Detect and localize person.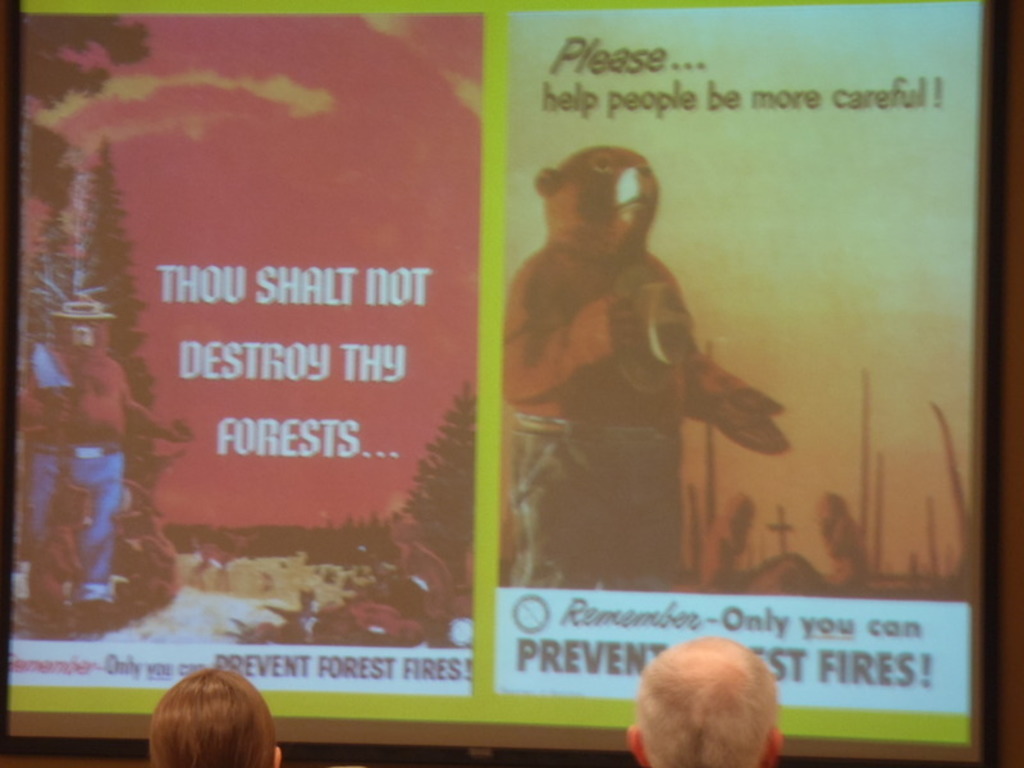
Localized at x1=9, y1=291, x2=187, y2=612.
